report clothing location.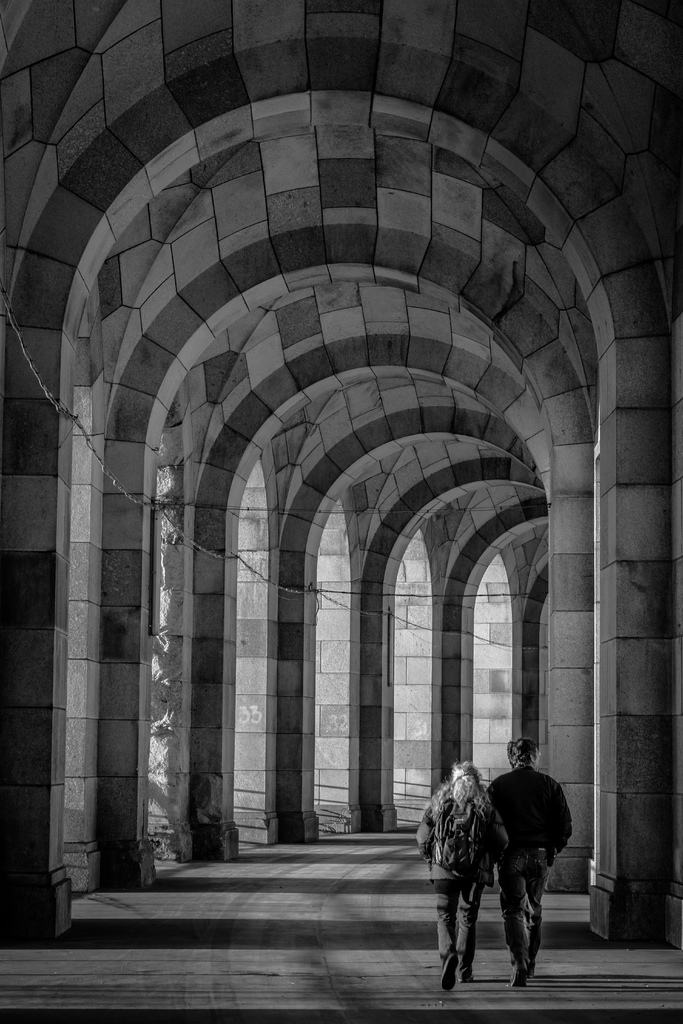
Report: l=480, t=758, r=575, b=996.
